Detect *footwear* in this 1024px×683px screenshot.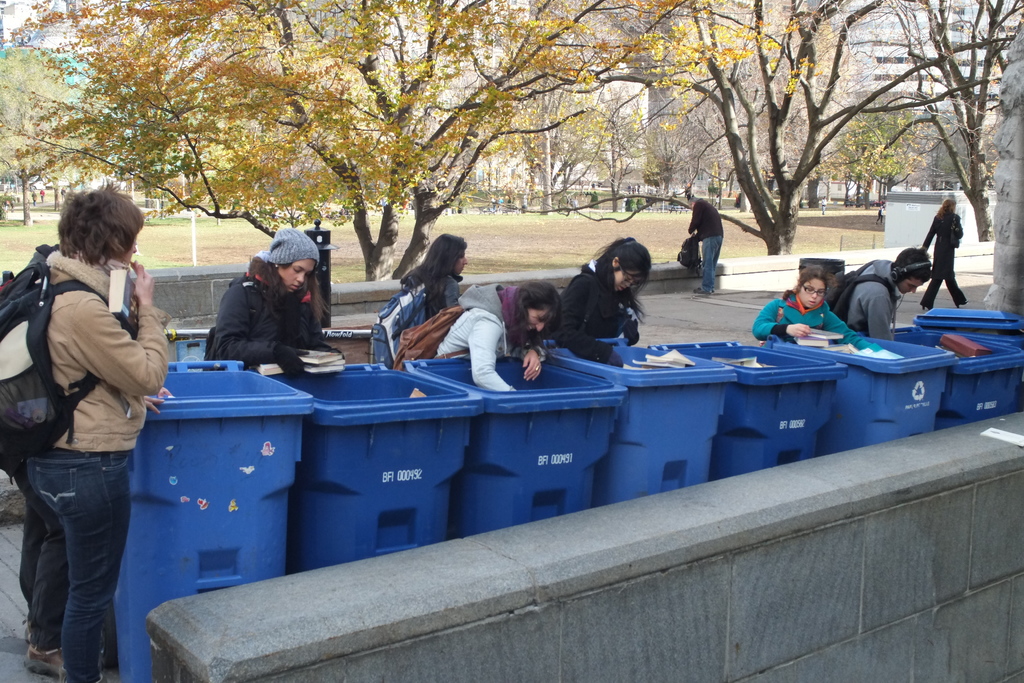
Detection: x1=19, y1=642, x2=77, y2=679.
